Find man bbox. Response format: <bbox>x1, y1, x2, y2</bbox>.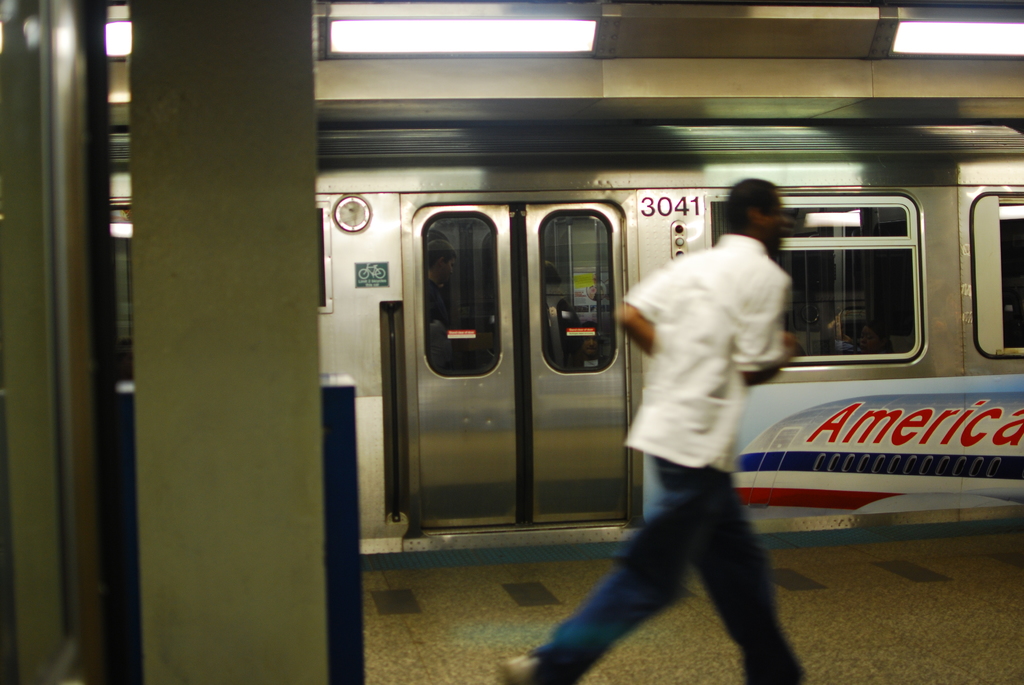
<bbox>500, 178, 802, 684</bbox>.
